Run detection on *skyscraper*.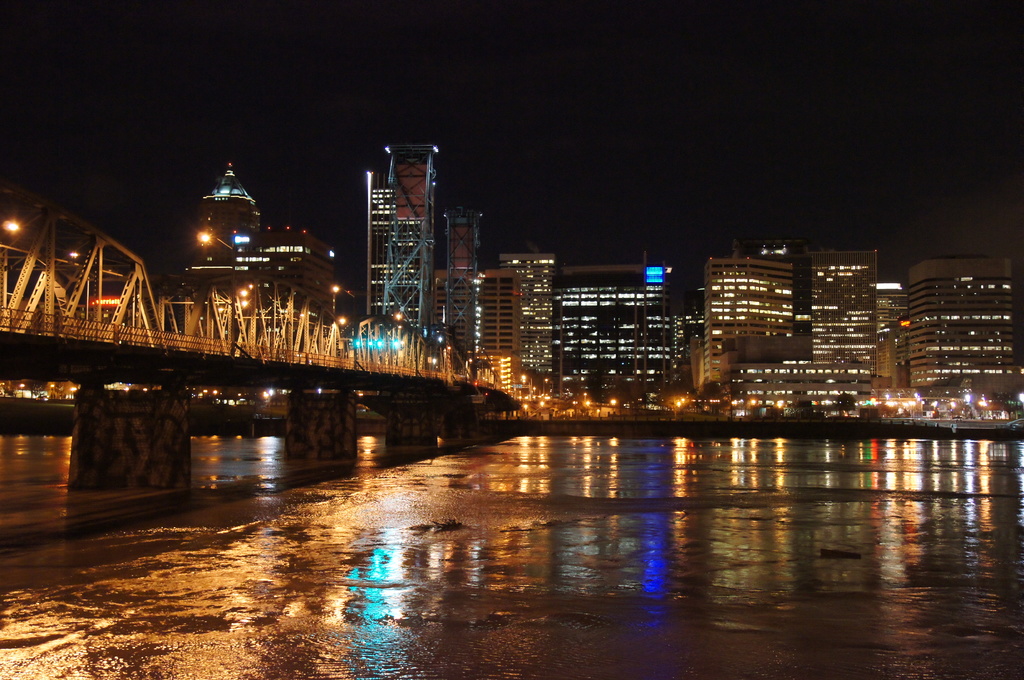
Result: bbox=(906, 248, 1020, 434).
